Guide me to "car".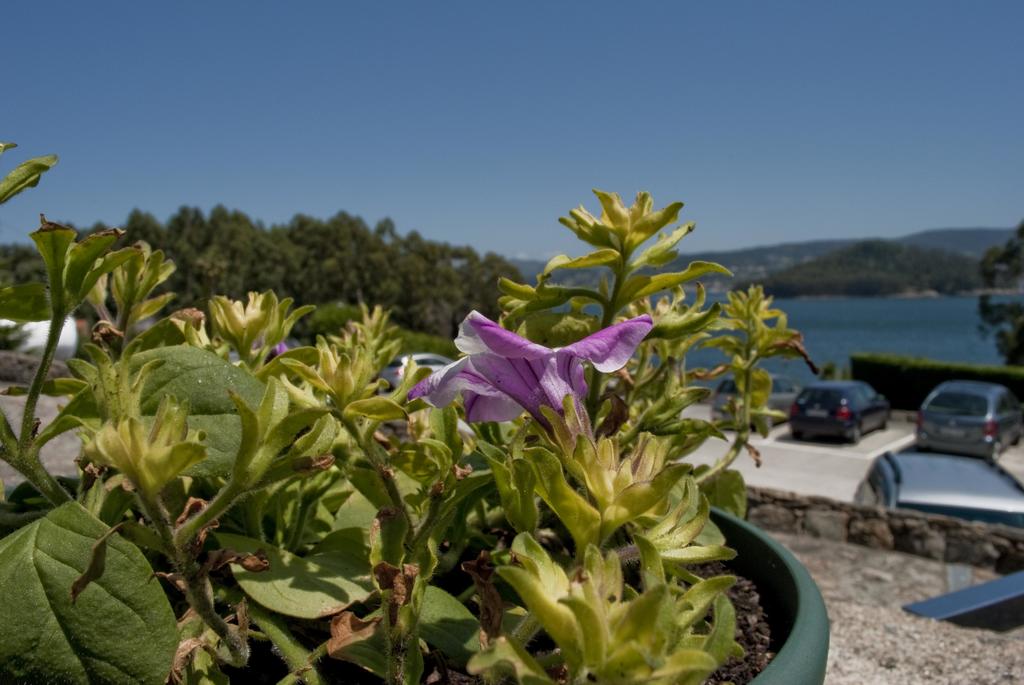
Guidance: x1=849, y1=446, x2=1023, y2=531.
